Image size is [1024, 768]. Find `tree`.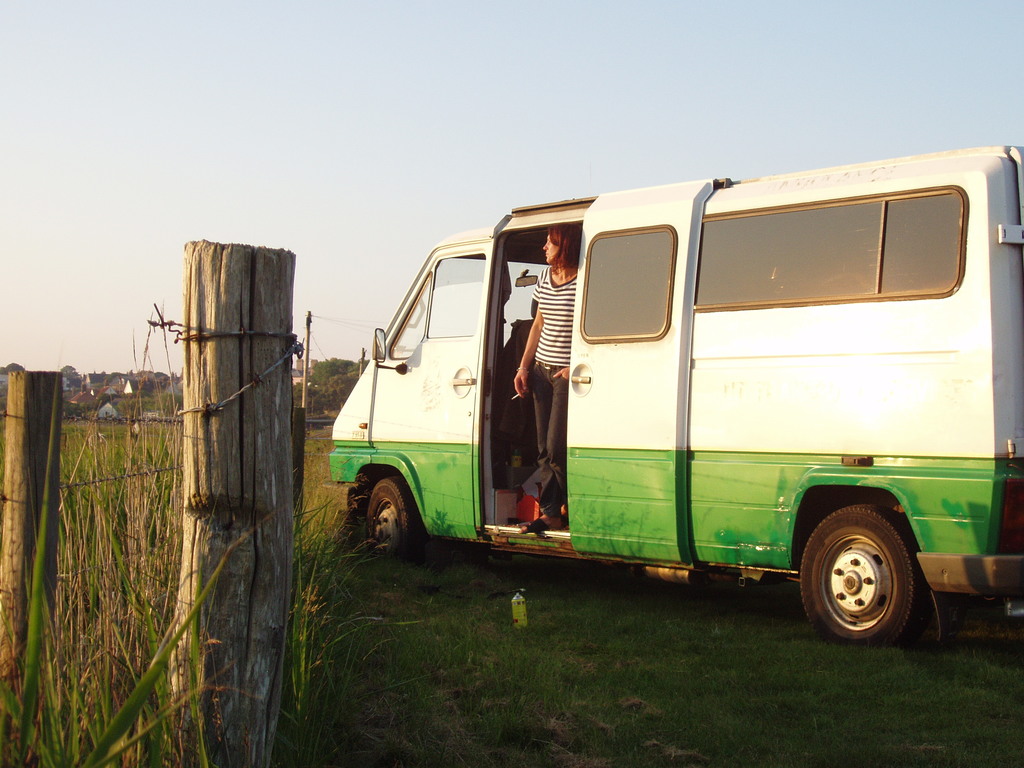
[left=62, top=362, right=77, bottom=376].
